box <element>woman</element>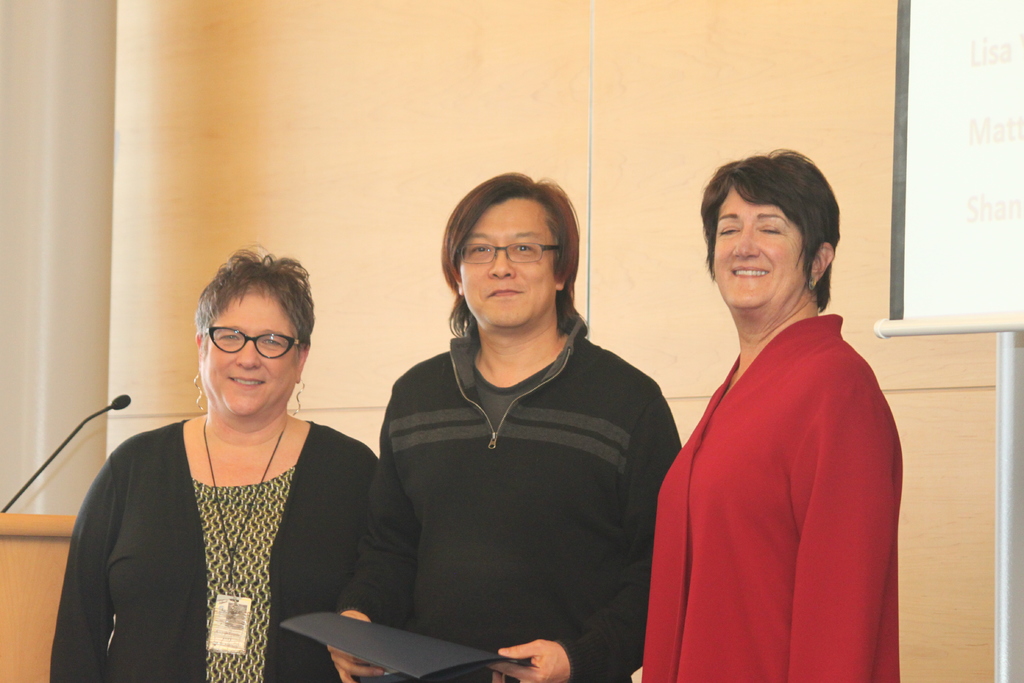
<bbox>50, 240, 378, 682</bbox>
